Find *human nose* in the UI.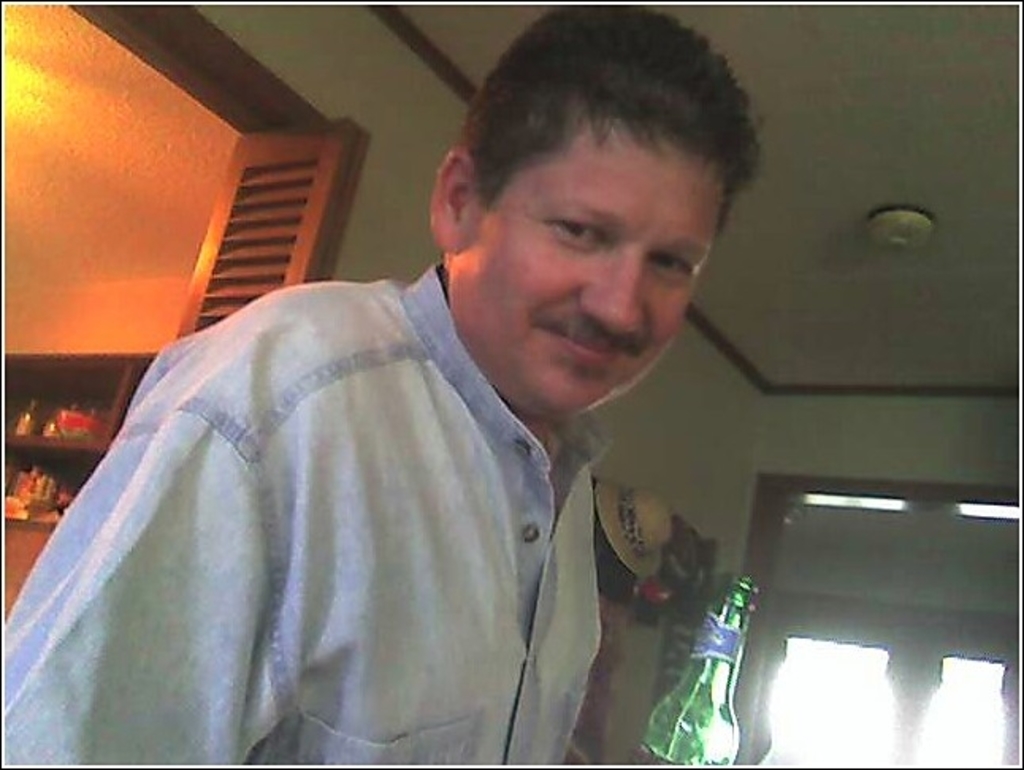
UI element at bbox=[566, 239, 653, 325].
